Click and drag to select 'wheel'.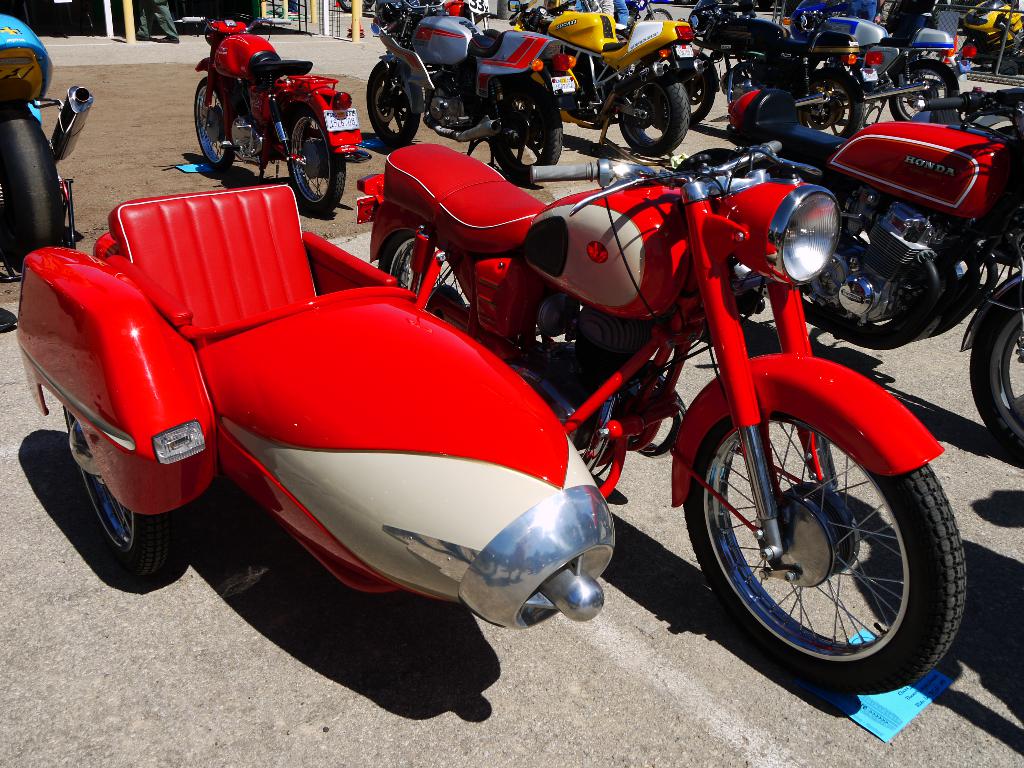
Selection: [x1=0, y1=103, x2=66, y2=275].
